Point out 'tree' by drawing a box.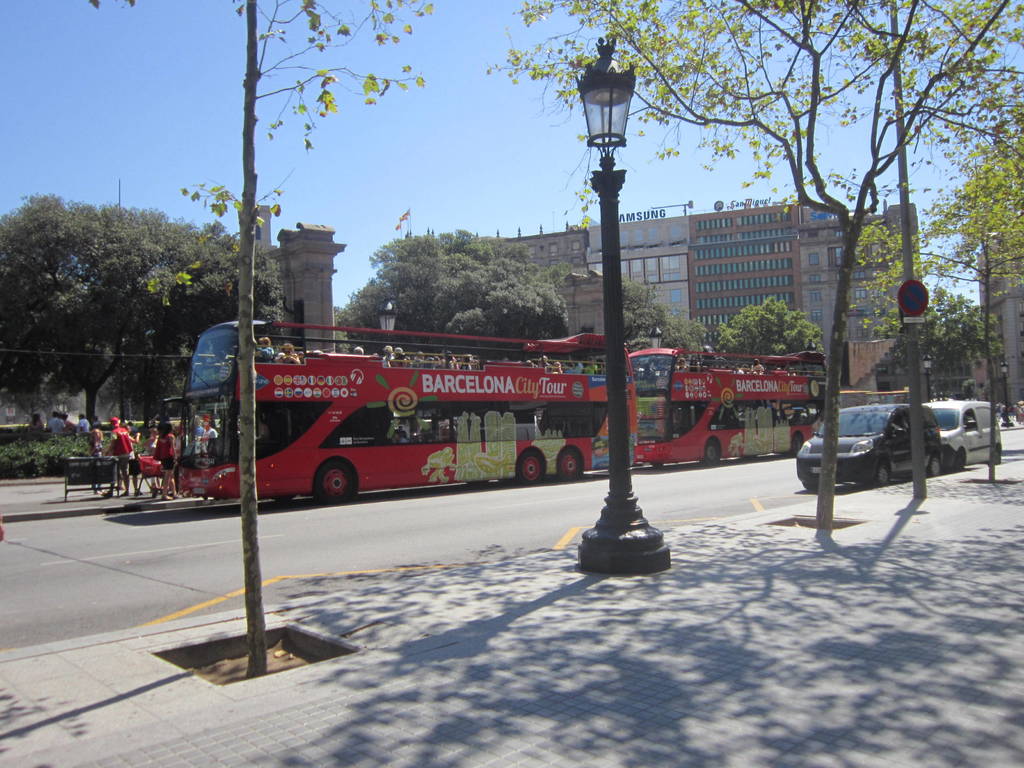
[712, 291, 824, 371].
